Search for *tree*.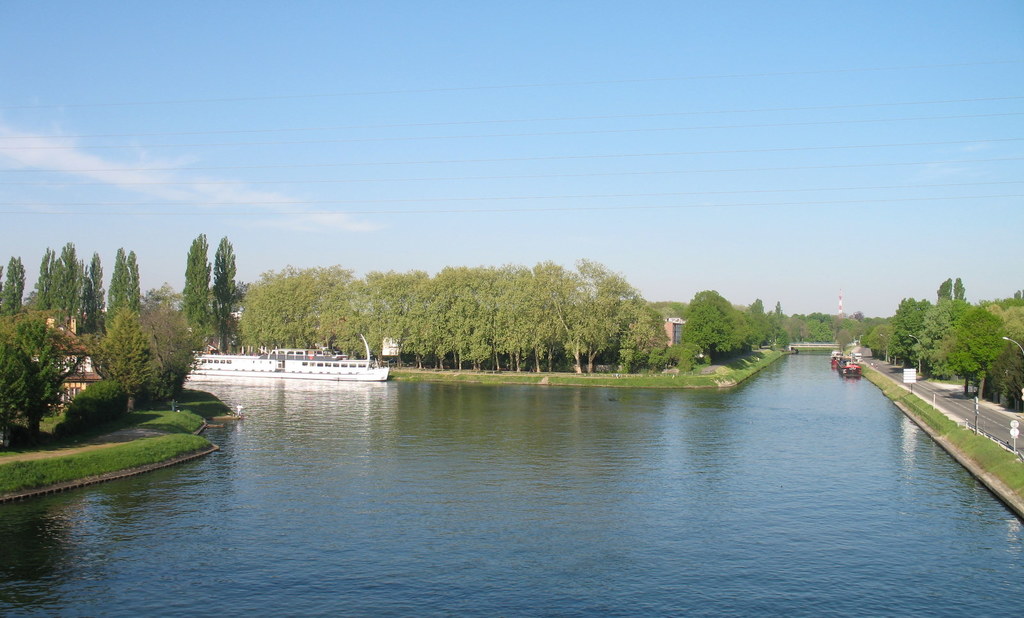
Found at 913,292,973,366.
